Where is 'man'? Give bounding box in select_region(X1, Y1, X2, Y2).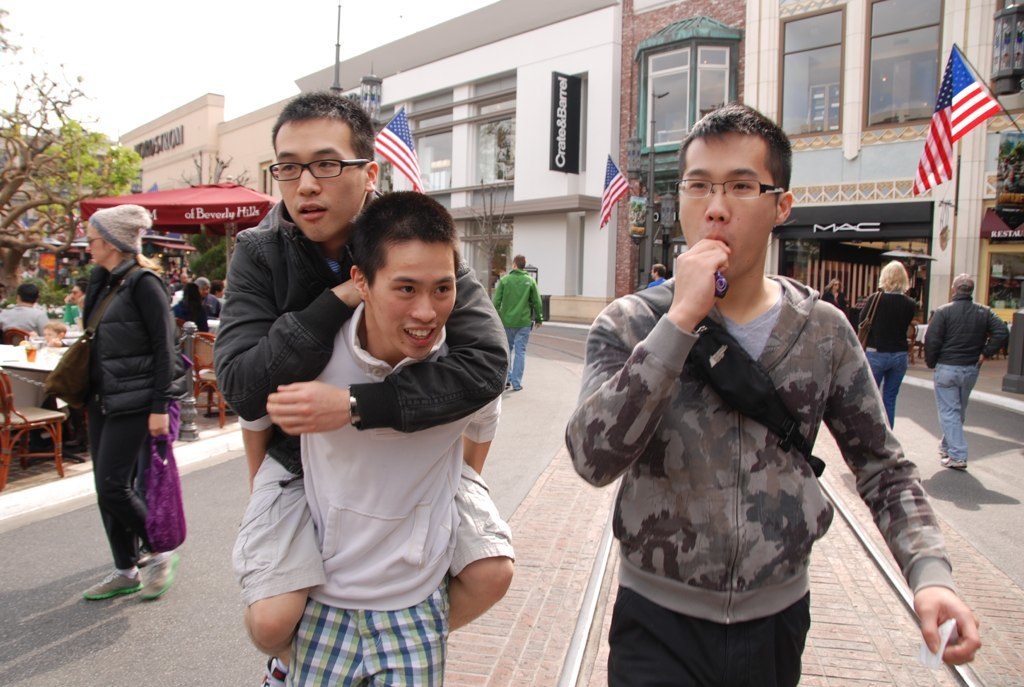
select_region(192, 278, 218, 318).
